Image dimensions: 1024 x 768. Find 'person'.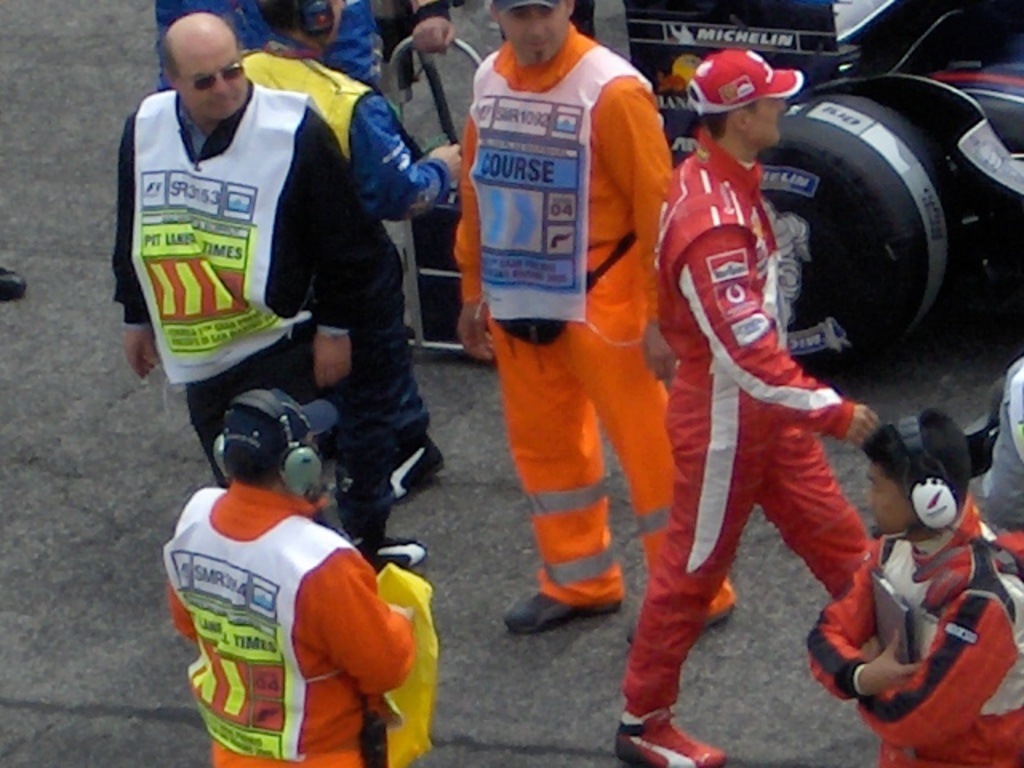
box=[803, 411, 1022, 766].
